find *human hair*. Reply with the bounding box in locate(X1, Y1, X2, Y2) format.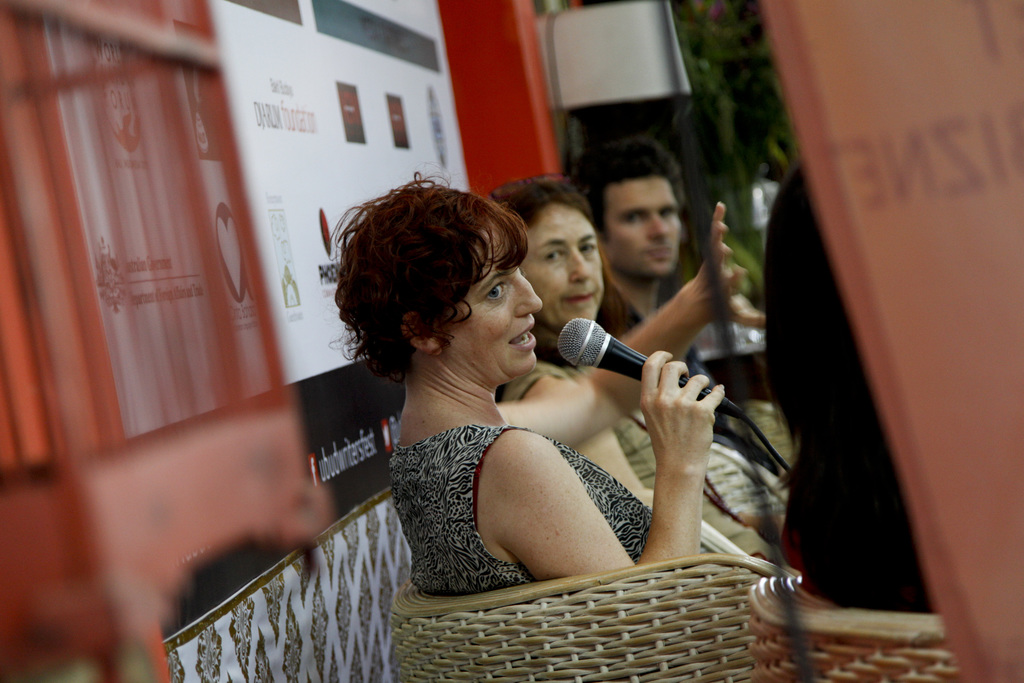
locate(324, 170, 530, 369).
